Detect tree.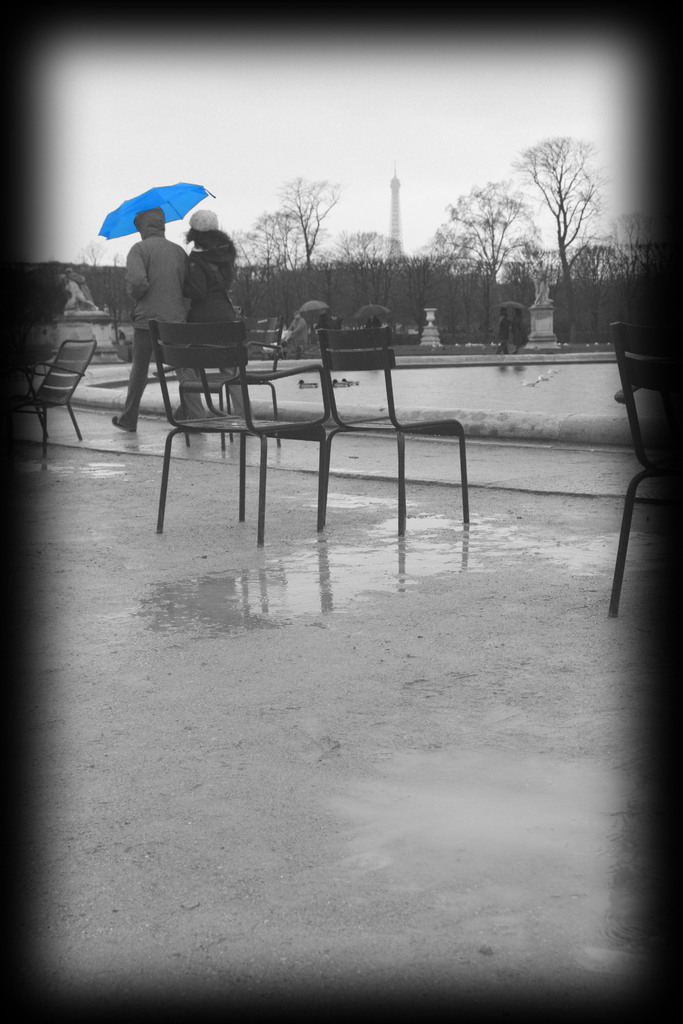
Detected at [226, 192, 302, 282].
